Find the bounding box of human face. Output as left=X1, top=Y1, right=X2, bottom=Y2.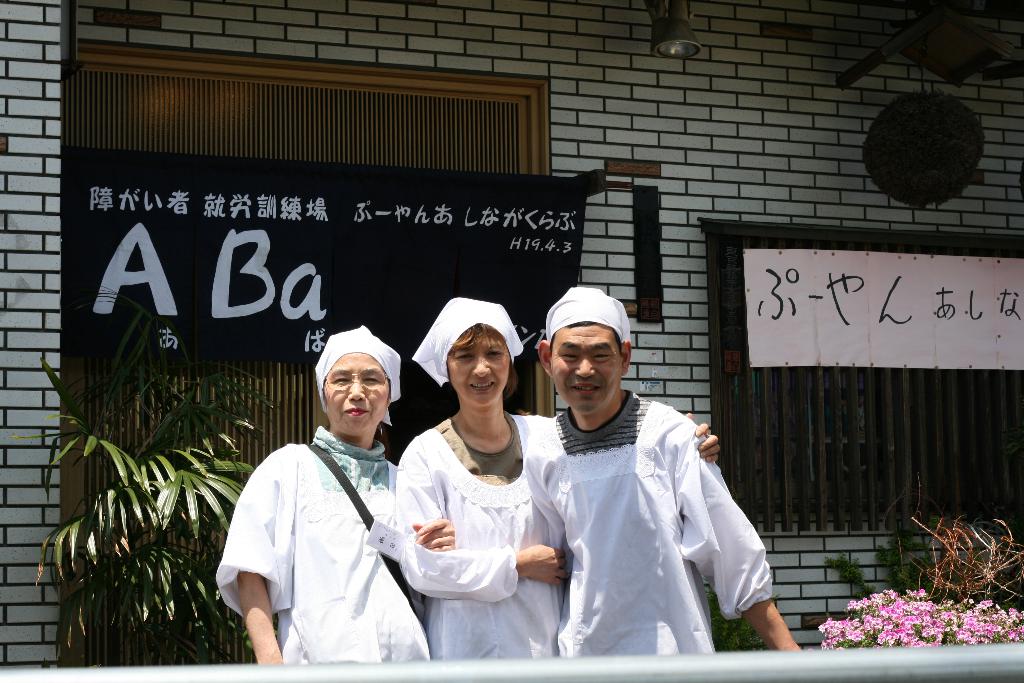
left=451, top=329, right=510, bottom=407.
